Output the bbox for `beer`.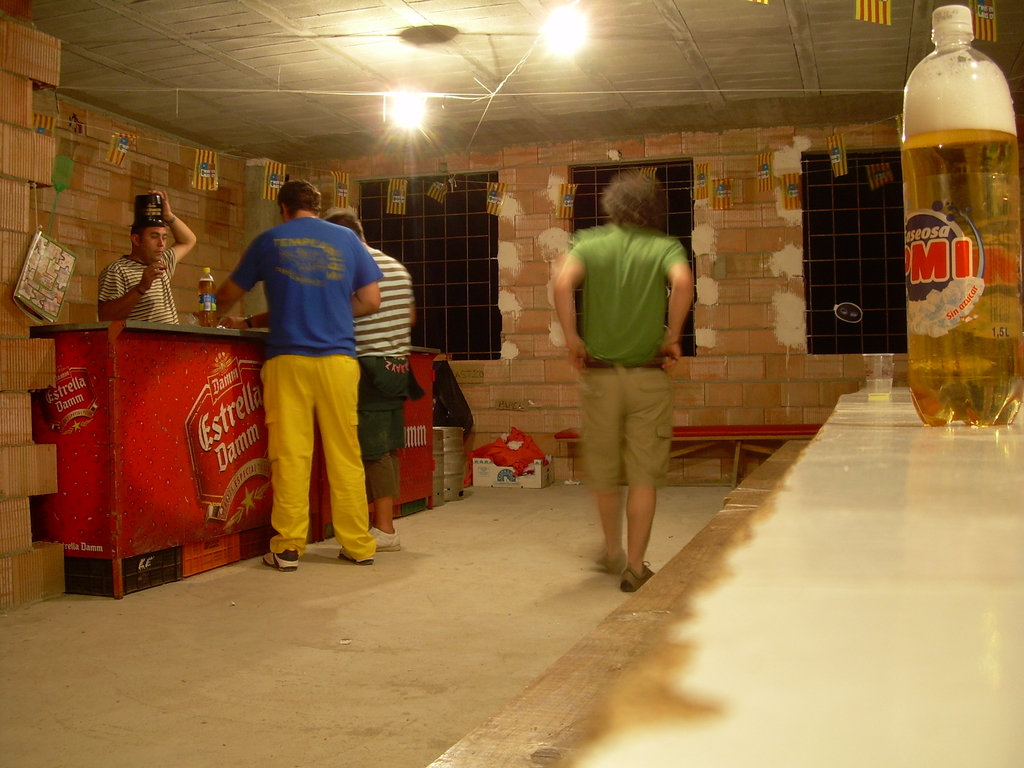
(897,3,1023,433).
